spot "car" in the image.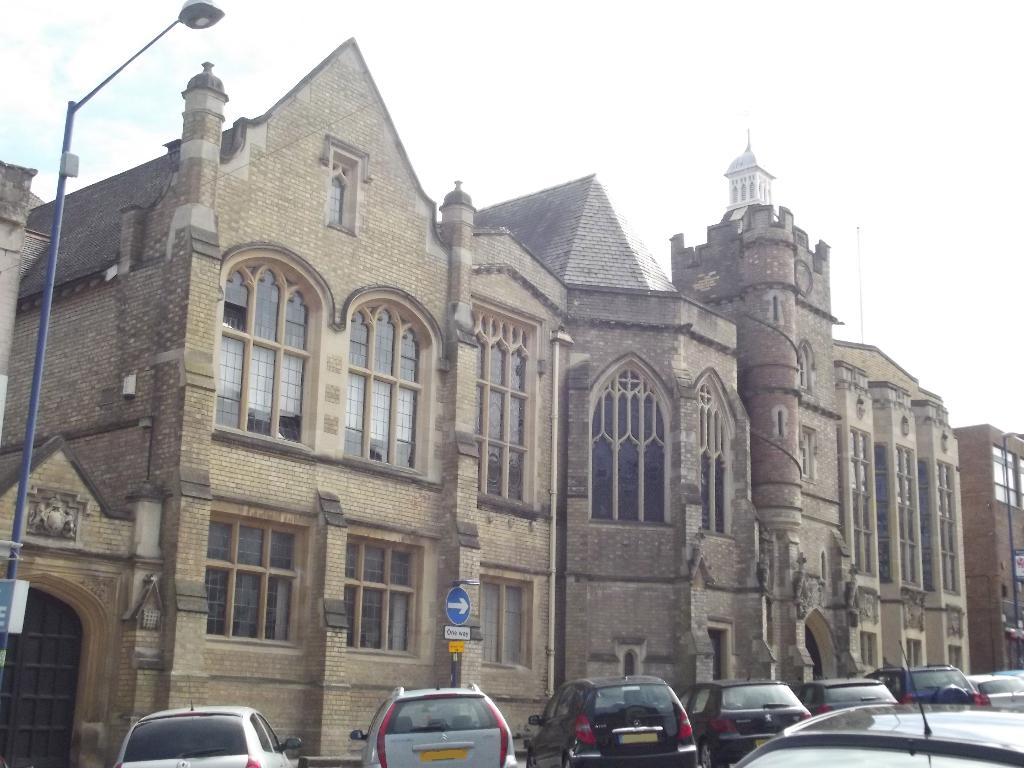
"car" found at BBox(968, 676, 1023, 715).
